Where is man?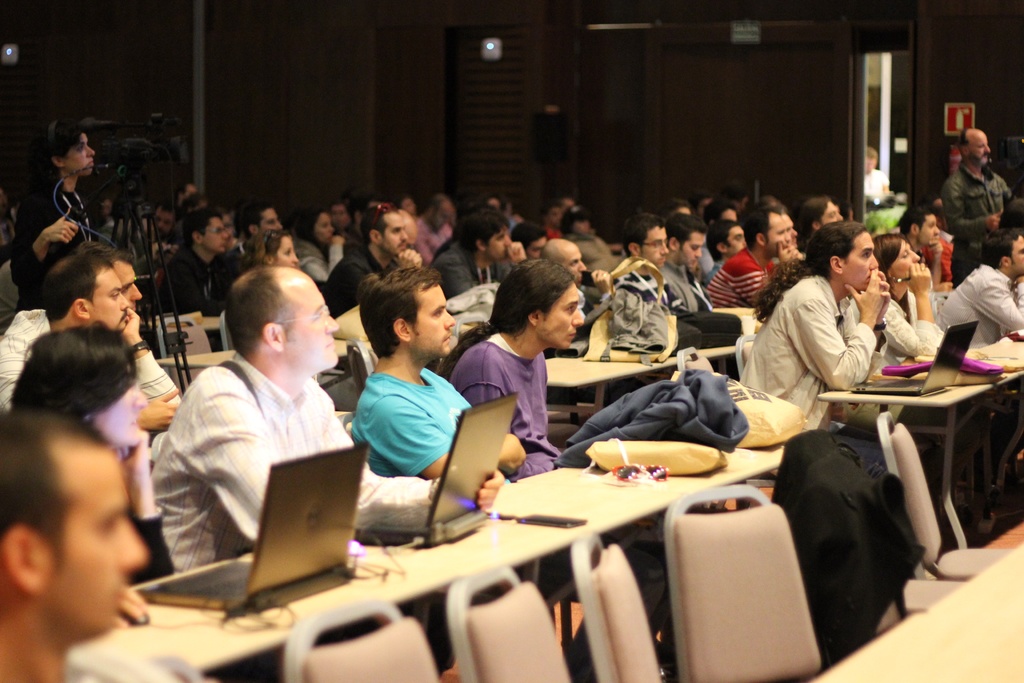
left=407, top=204, right=532, bottom=308.
